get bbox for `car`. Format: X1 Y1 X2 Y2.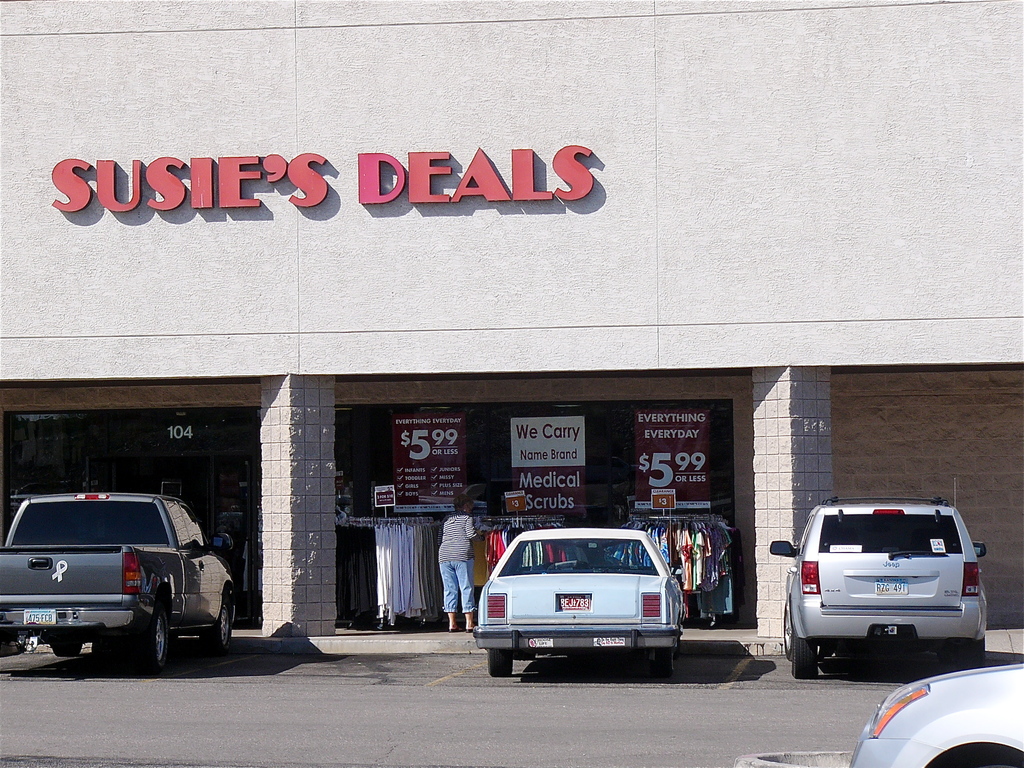
463 539 711 686.
